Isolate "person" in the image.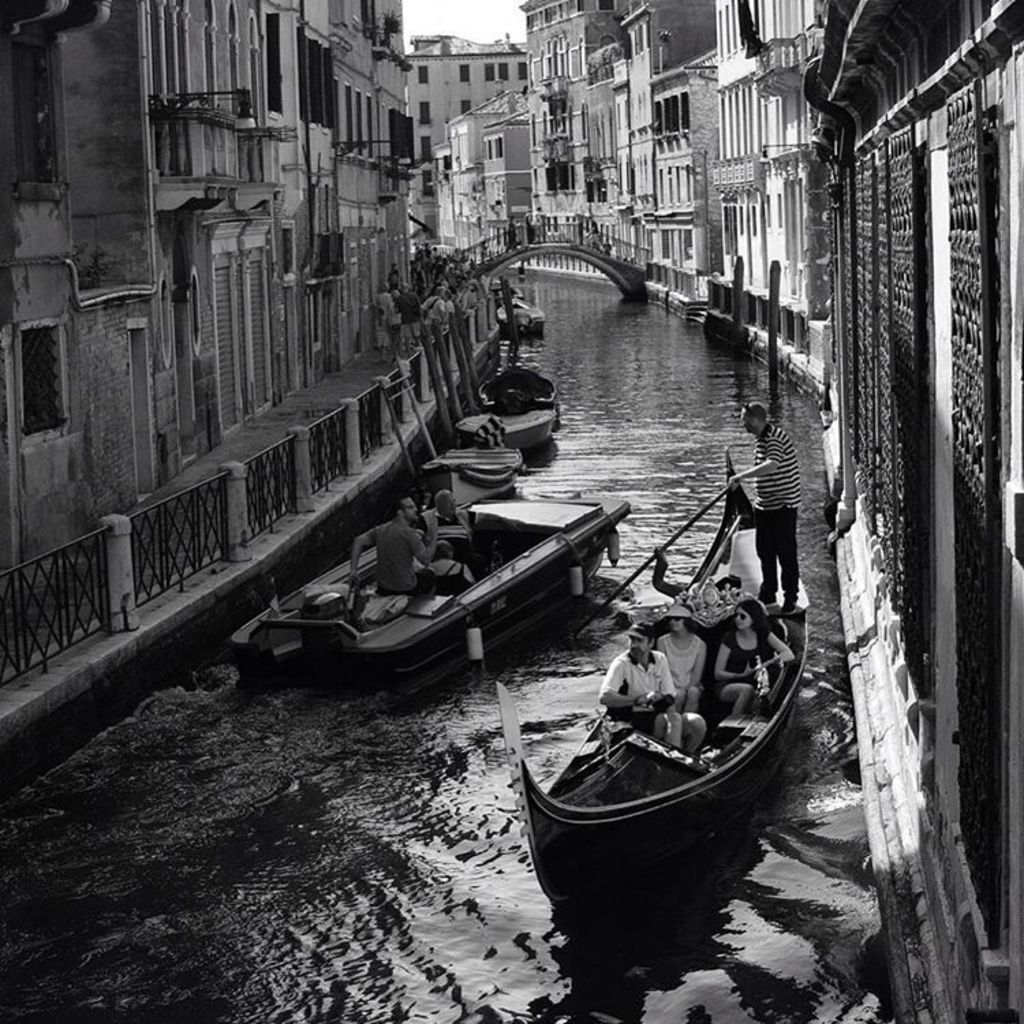
Isolated region: 411,487,477,569.
